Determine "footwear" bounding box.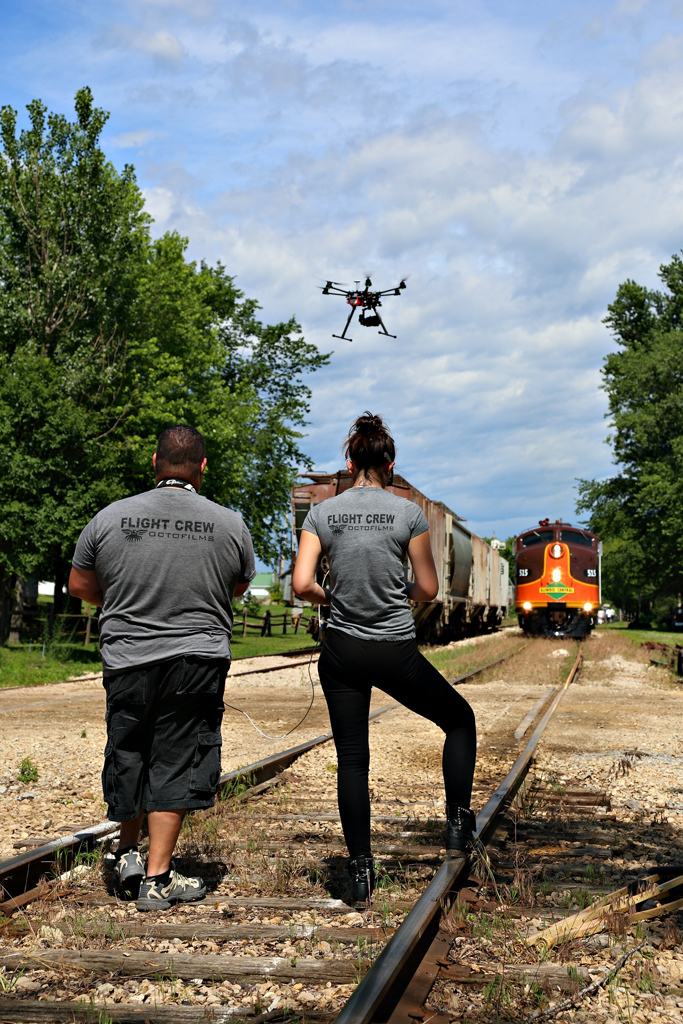
Determined: l=97, t=835, r=134, b=909.
